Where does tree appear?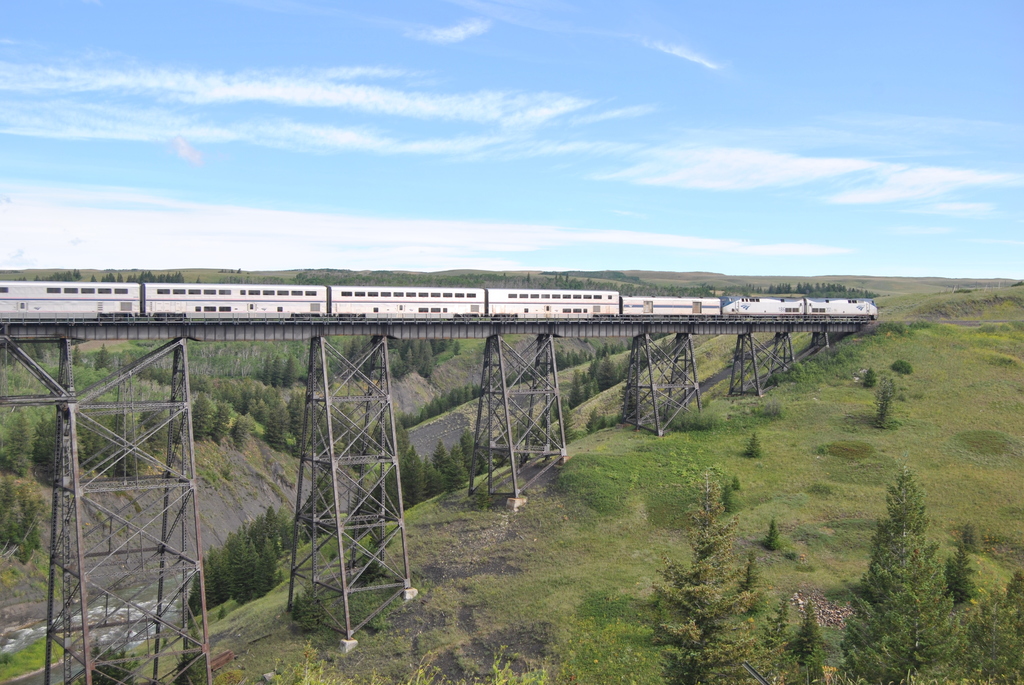
Appears at detection(88, 644, 143, 684).
